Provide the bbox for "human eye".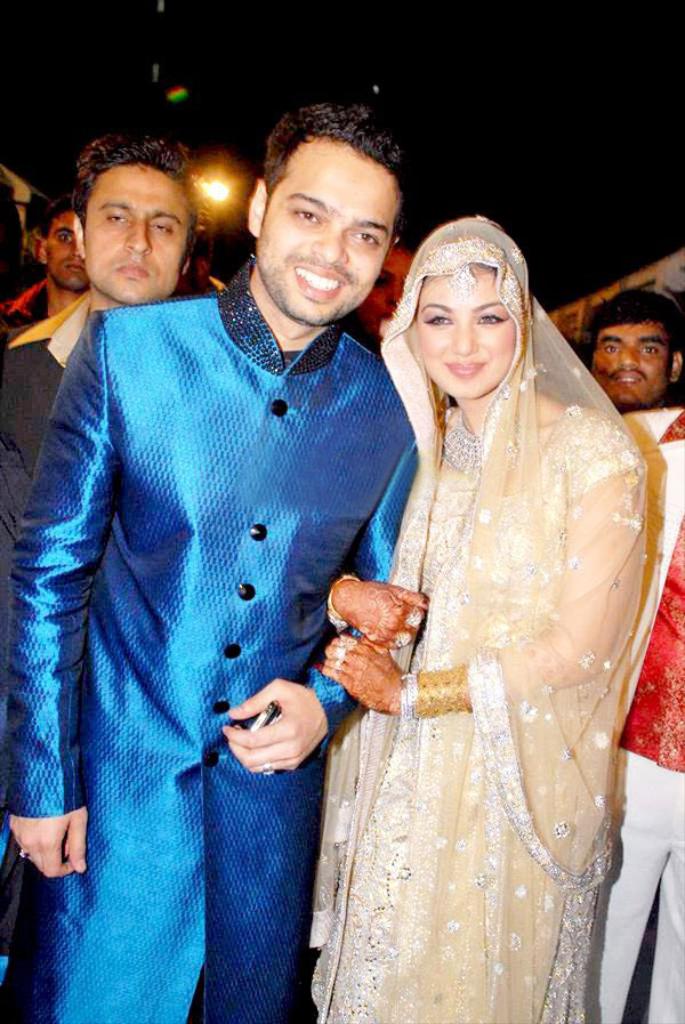
bbox(100, 212, 127, 226).
